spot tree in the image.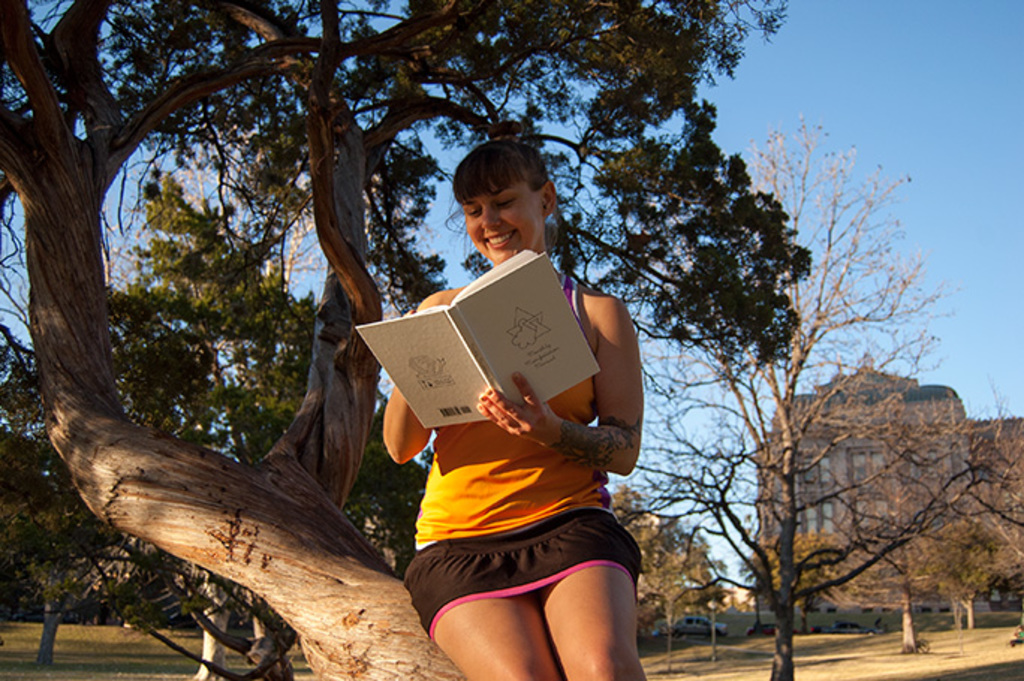
tree found at bbox=(112, 183, 425, 675).
